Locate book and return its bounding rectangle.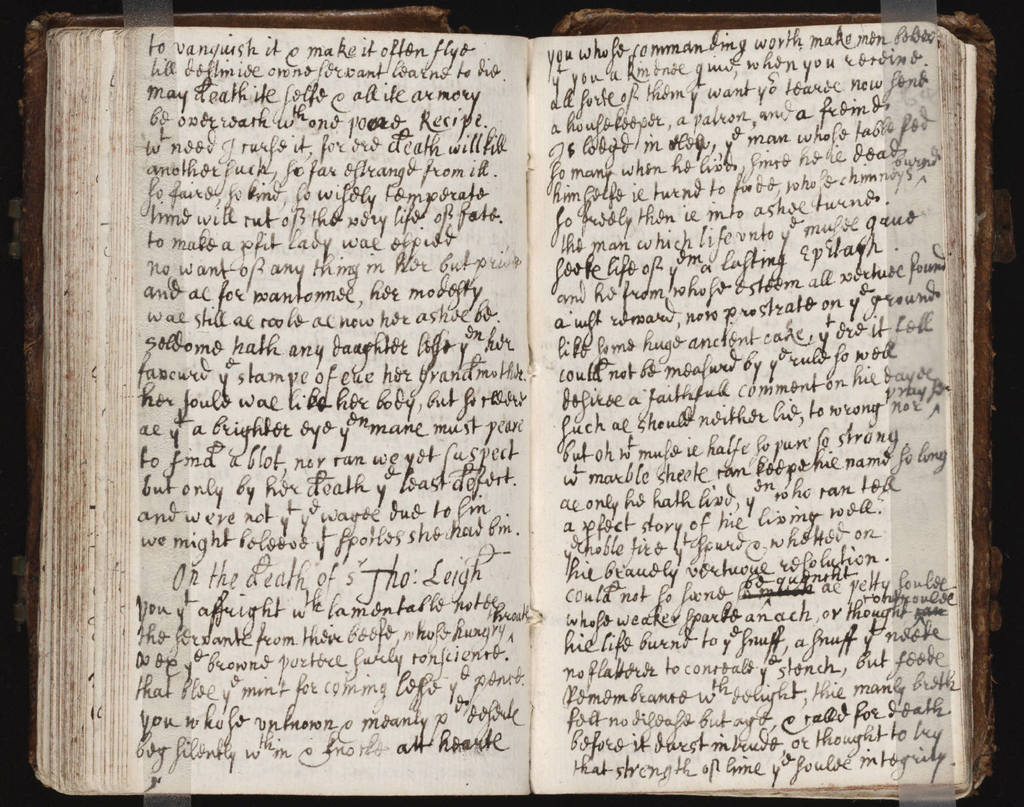
(x1=15, y1=5, x2=999, y2=790).
